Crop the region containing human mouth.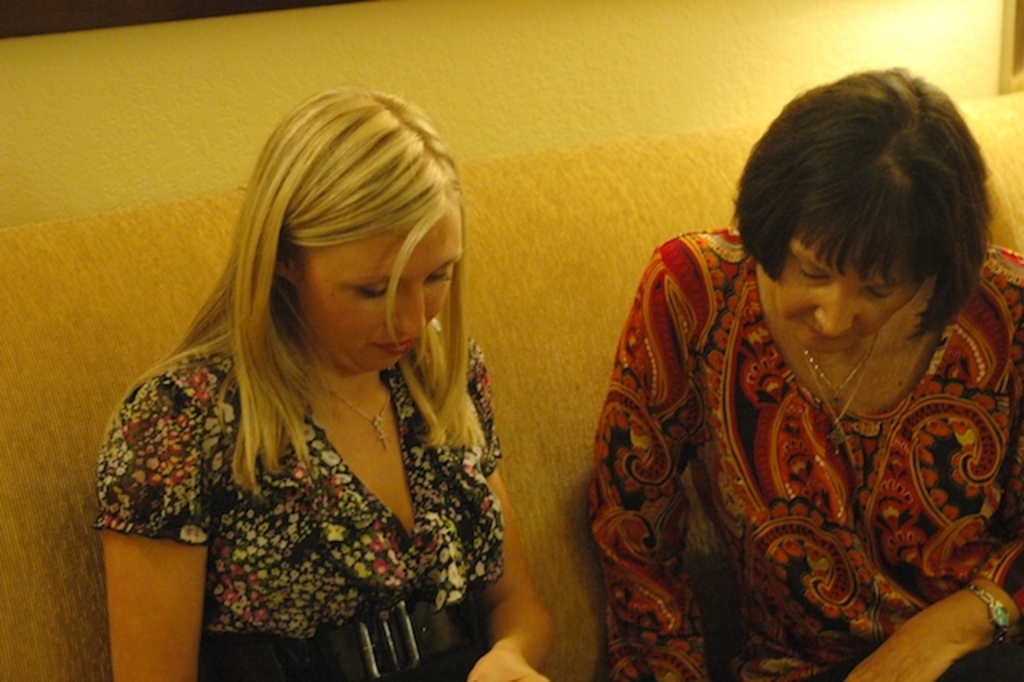
Crop region: Rect(371, 328, 418, 363).
